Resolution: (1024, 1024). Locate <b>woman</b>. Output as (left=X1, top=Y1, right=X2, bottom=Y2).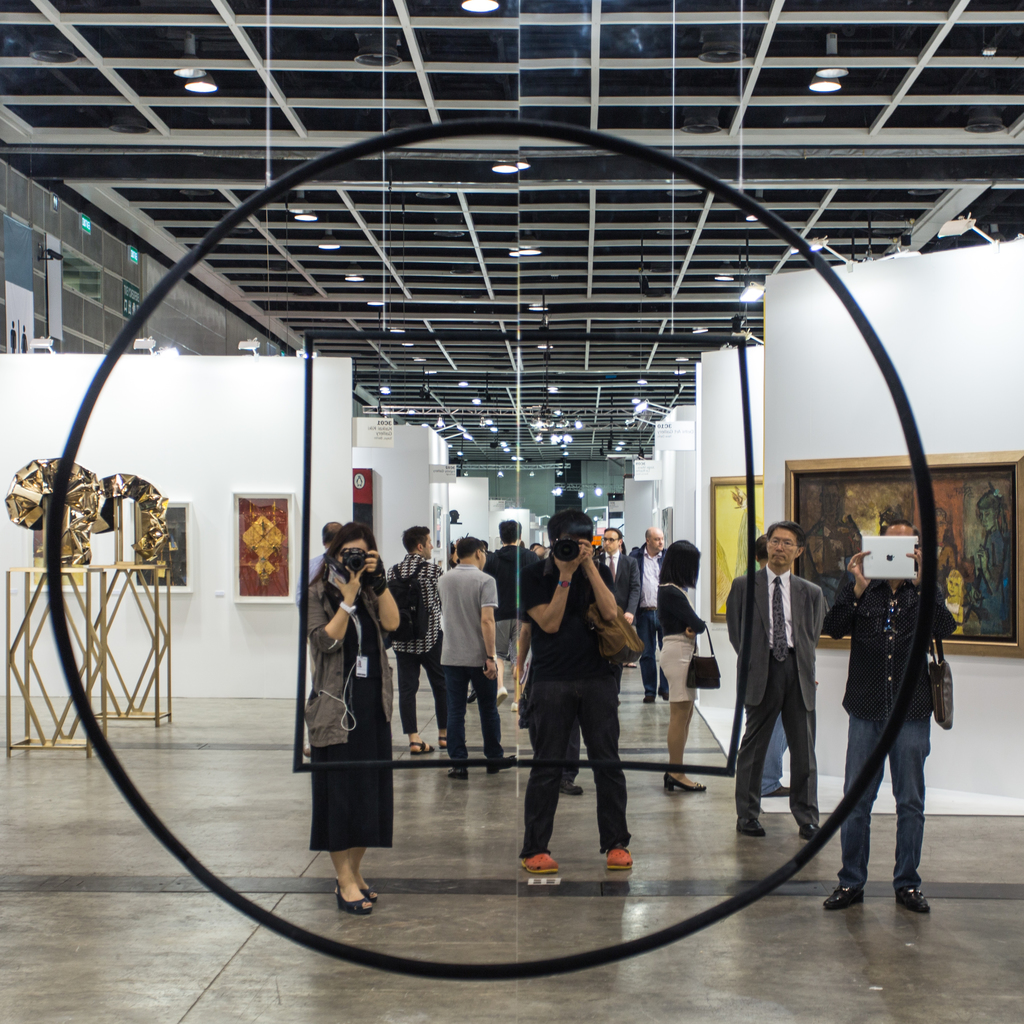
(left=655, top=541, right=708, bottom=797).
